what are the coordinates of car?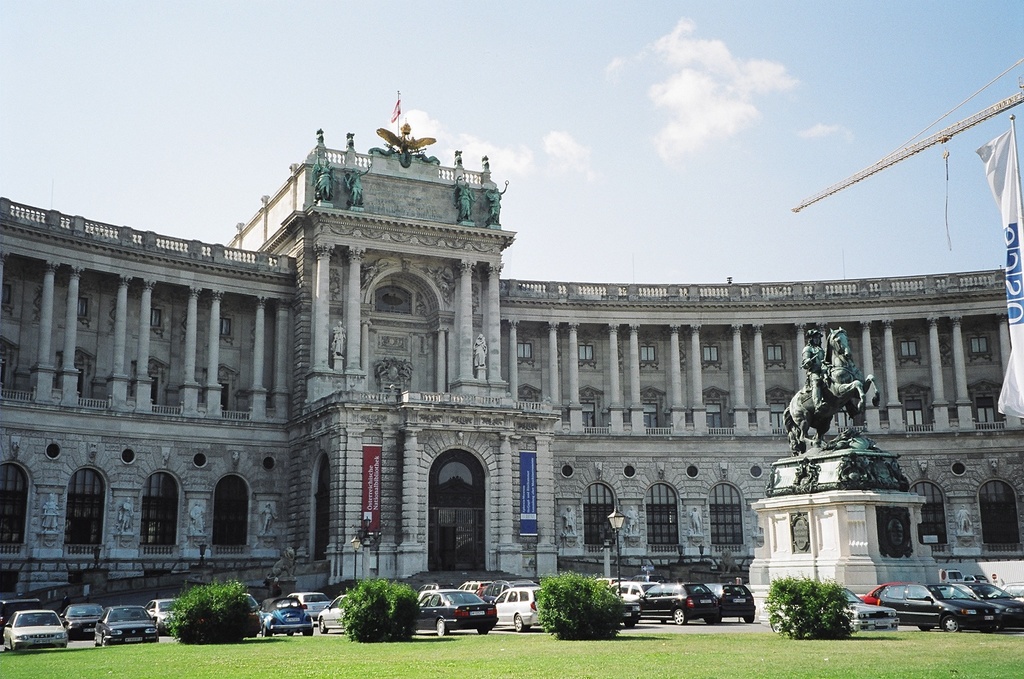
986,586,1021,603.
